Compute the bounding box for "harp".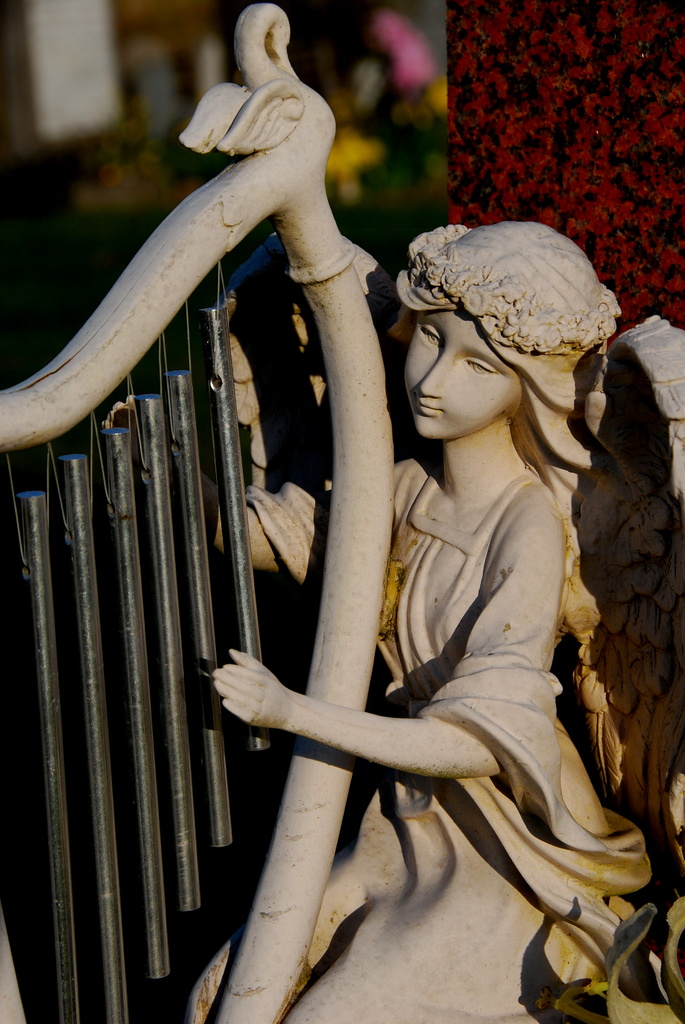
rect(0, 6, 396, 1023).
